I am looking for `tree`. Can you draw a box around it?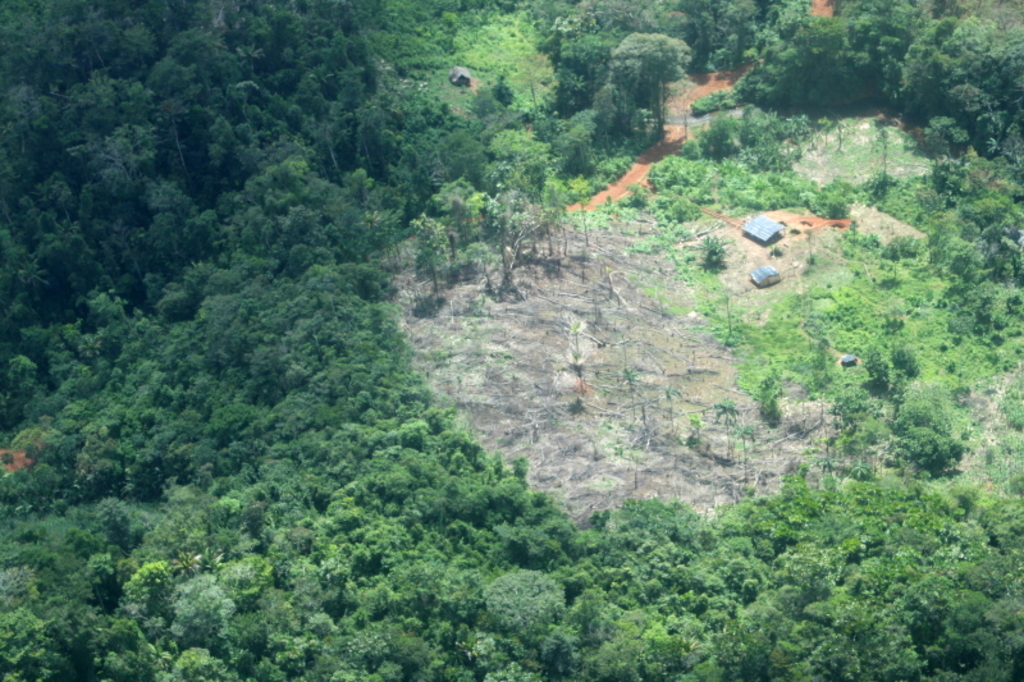
Sure, the bounding box is locate(892, 370, 972, 481).
